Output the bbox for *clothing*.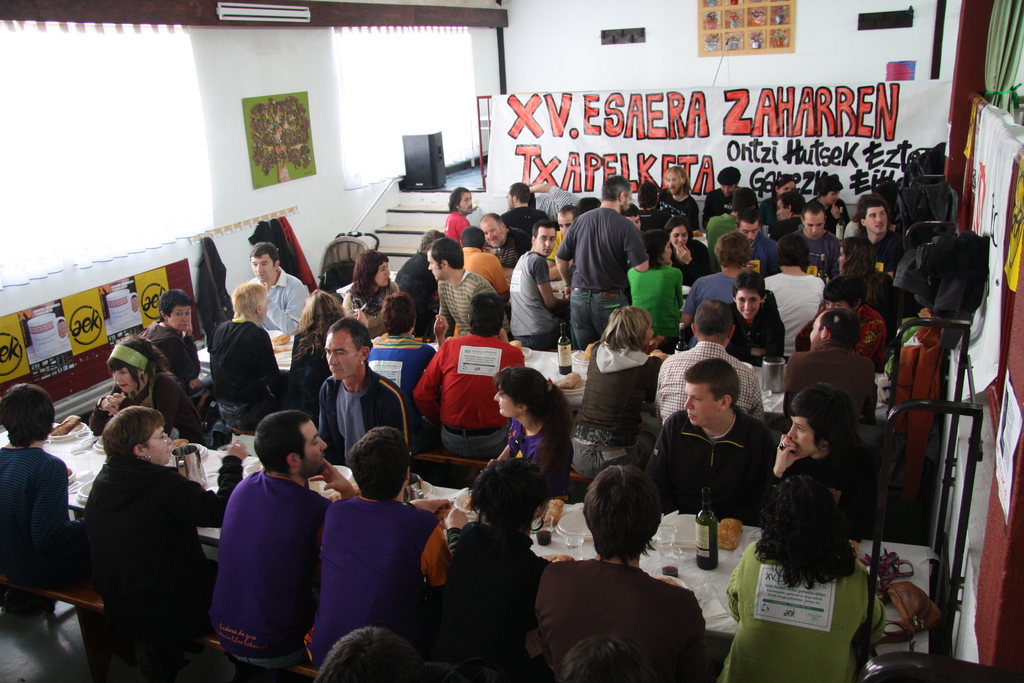
bbox=[804, 233, 847, 283].
